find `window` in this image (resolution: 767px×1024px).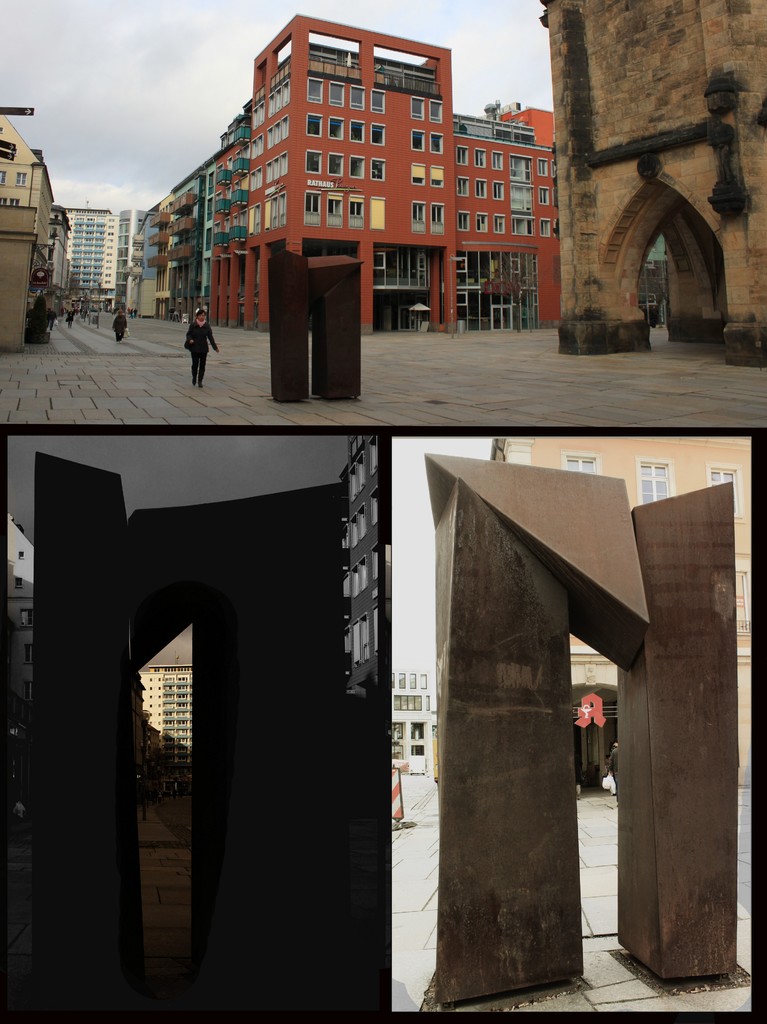
[x1=350, y1=120, x2=366, y2=141].
